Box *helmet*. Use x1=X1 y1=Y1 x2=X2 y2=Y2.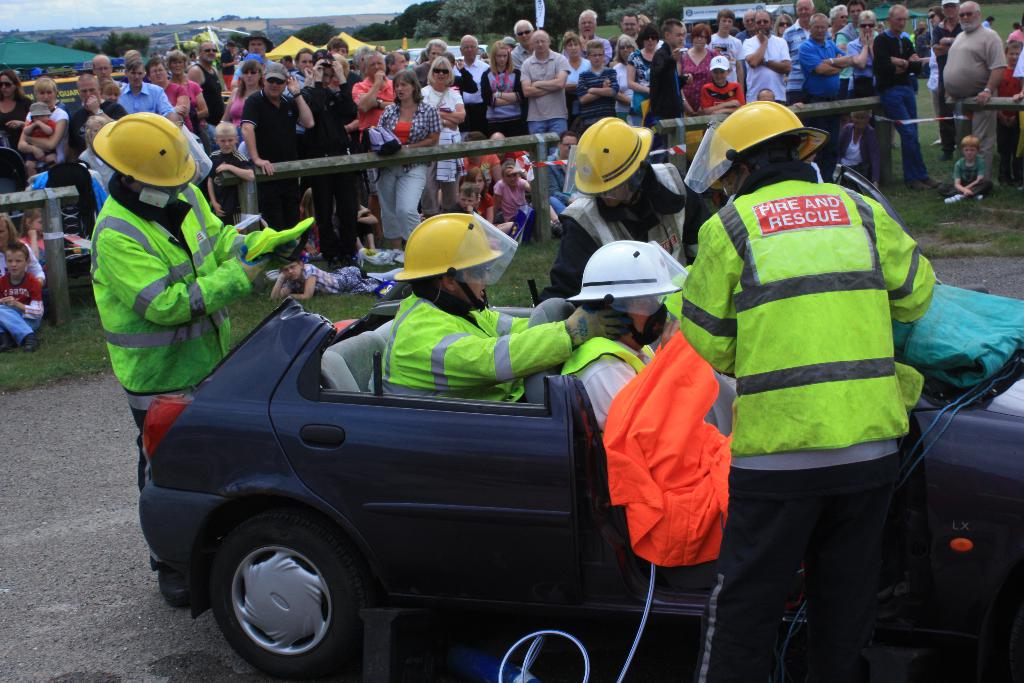
x1=679 y1=94 x2=819 y2=201.
